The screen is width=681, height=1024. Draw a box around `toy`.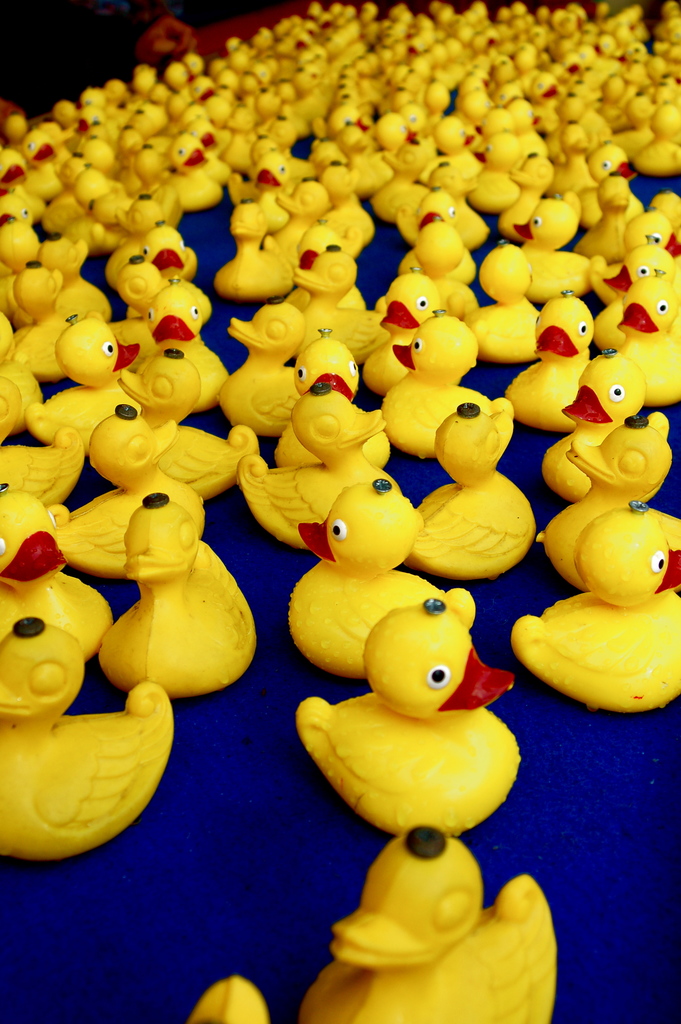
577 179 643 261.
